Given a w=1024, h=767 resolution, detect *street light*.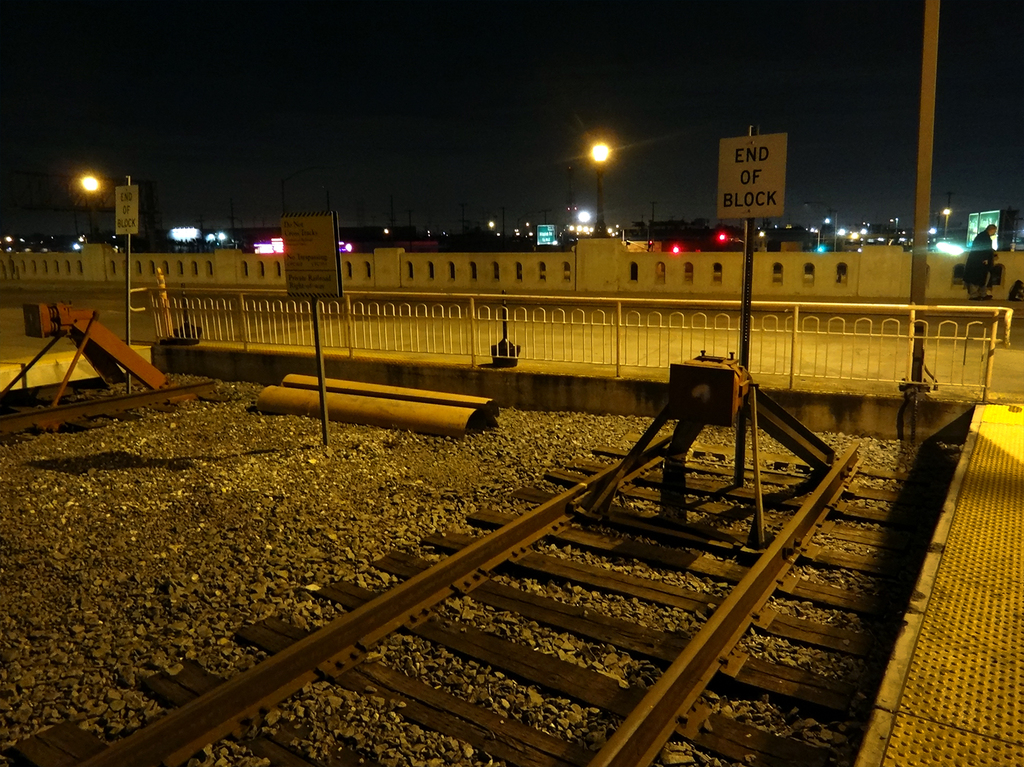
585,135,609,177.
